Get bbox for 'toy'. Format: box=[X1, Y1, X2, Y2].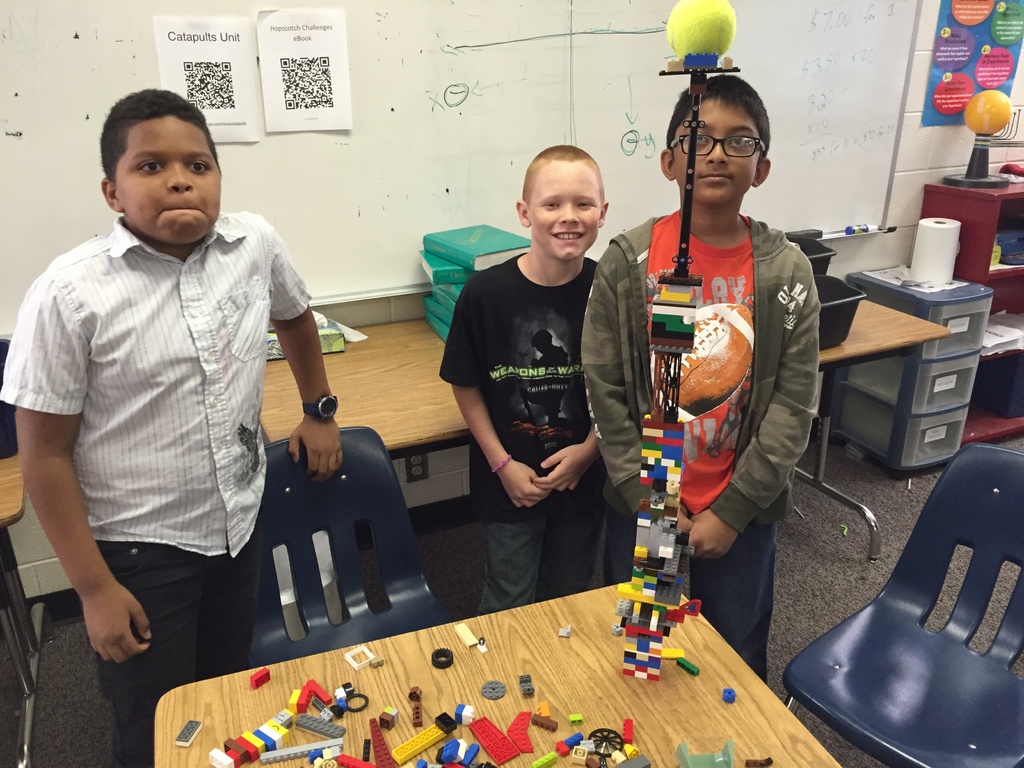
box=[287, 685, 301, 712].
